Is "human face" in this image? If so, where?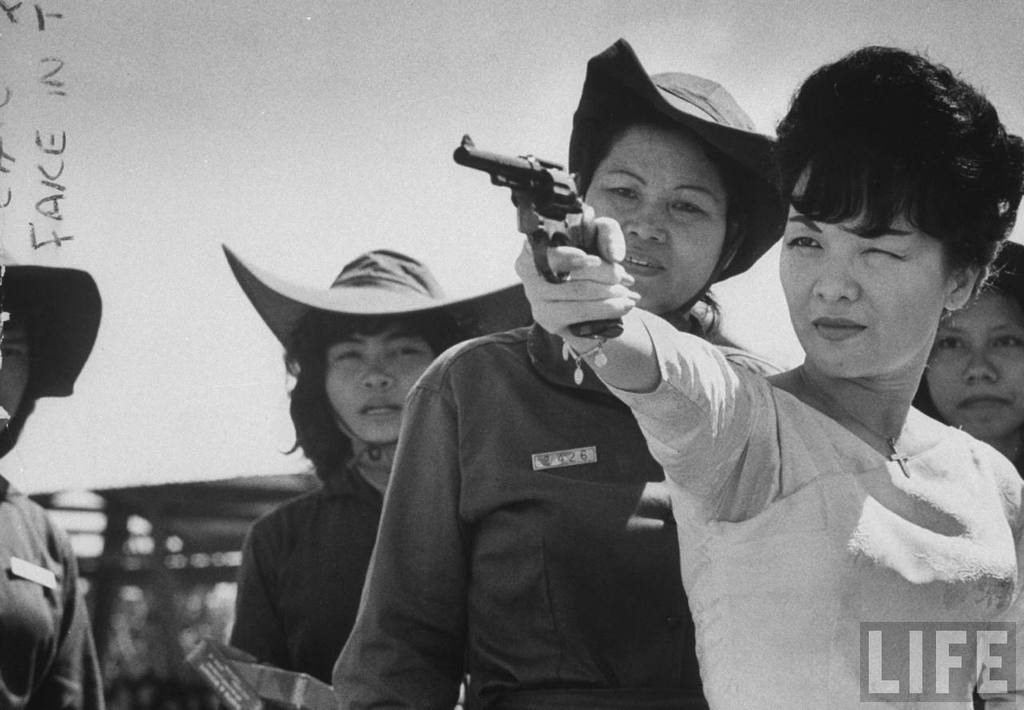
Yes, at <region>583, 130, 726, 315</region>.
